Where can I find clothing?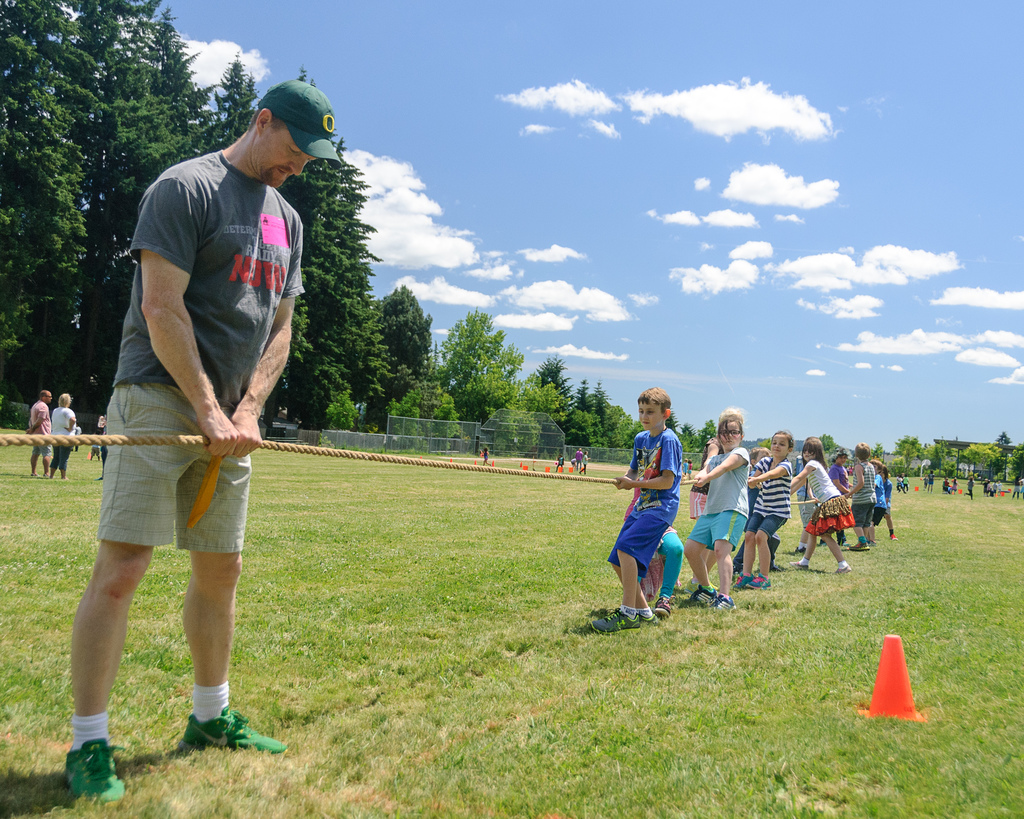
You can find it at pyautogui.locateOnScreen(950, 482, 957, 490).
